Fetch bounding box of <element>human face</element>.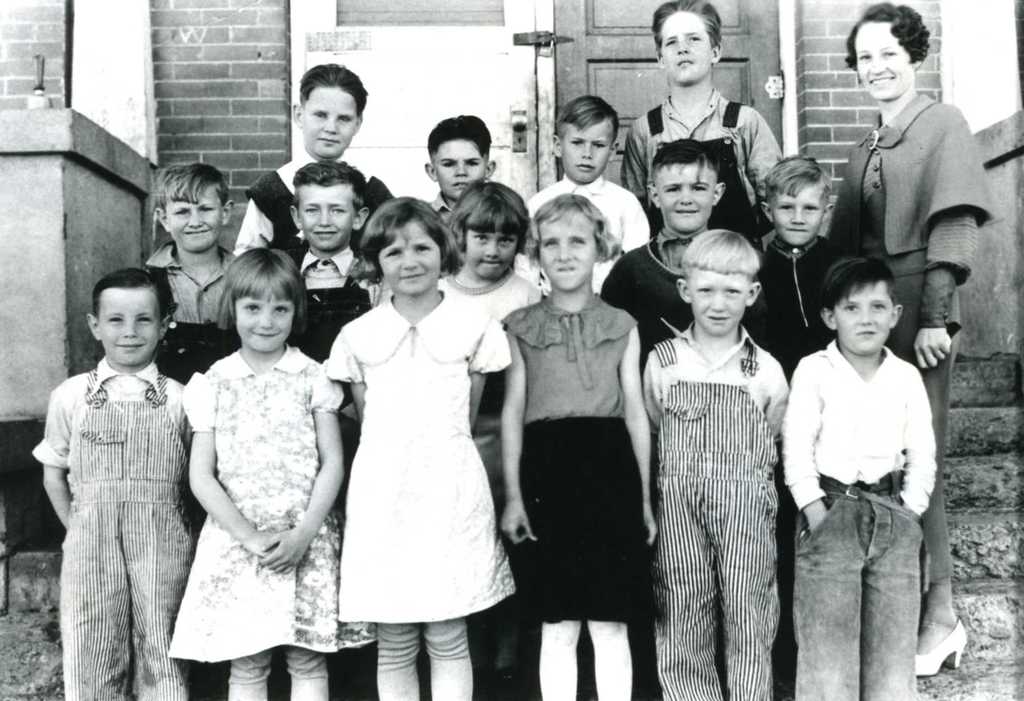
Bbox: detection(536, 211, 598, 289).
